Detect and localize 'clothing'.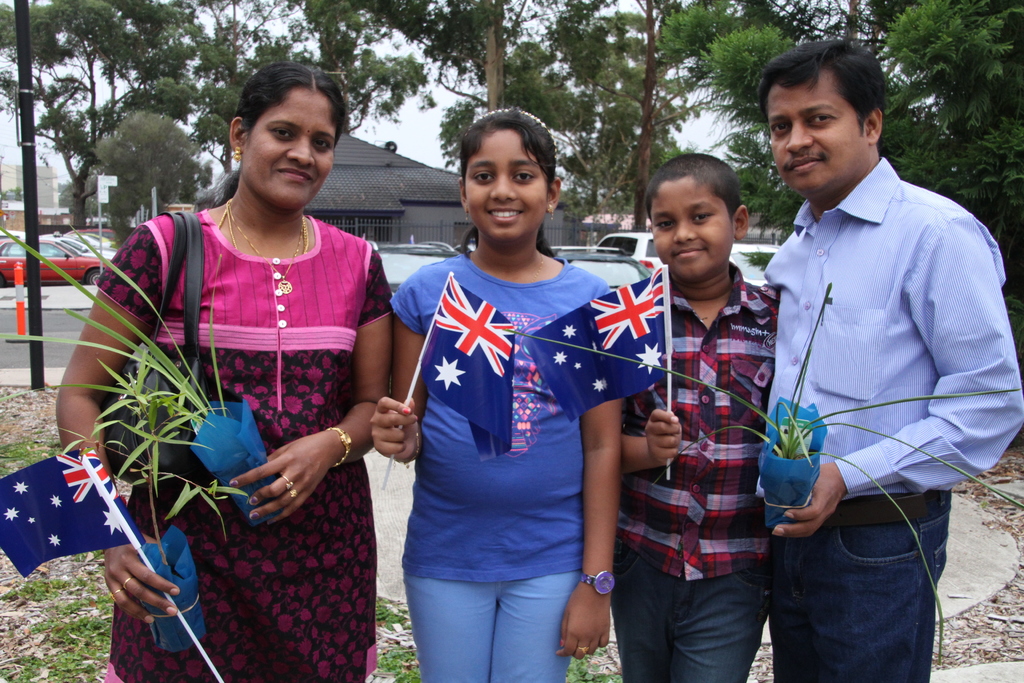
Localized at left=612, top=261, right=780, bottom=682.
